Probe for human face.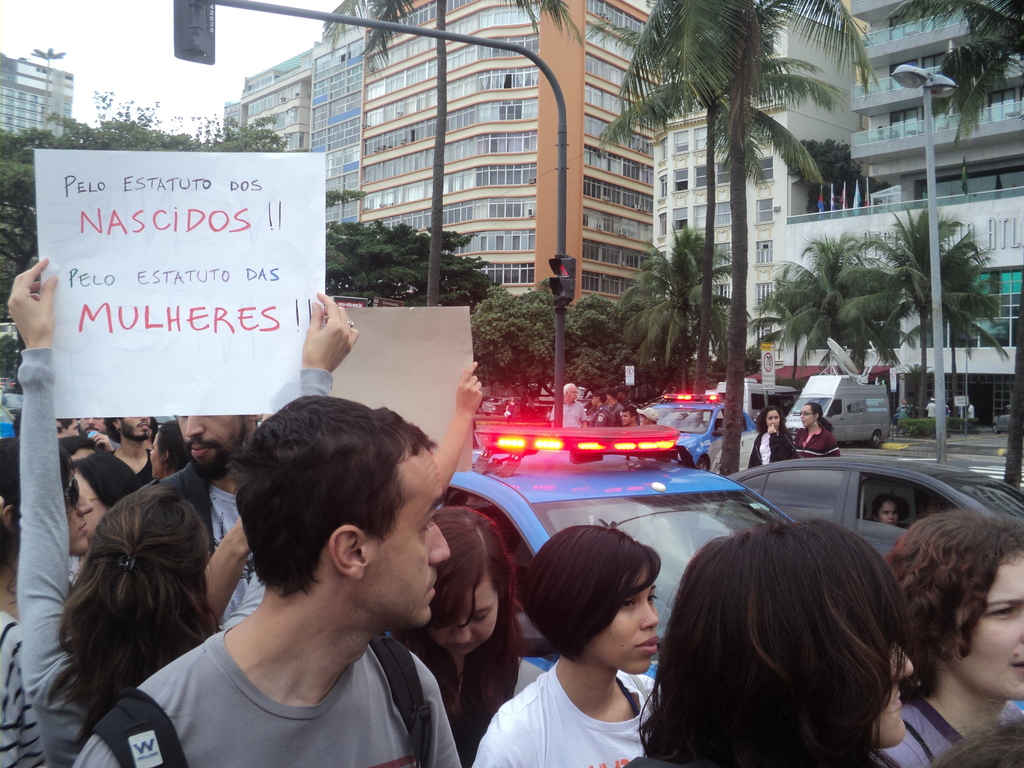
Probe result: <bbox>119, 417, 152, 438</bbox>.
